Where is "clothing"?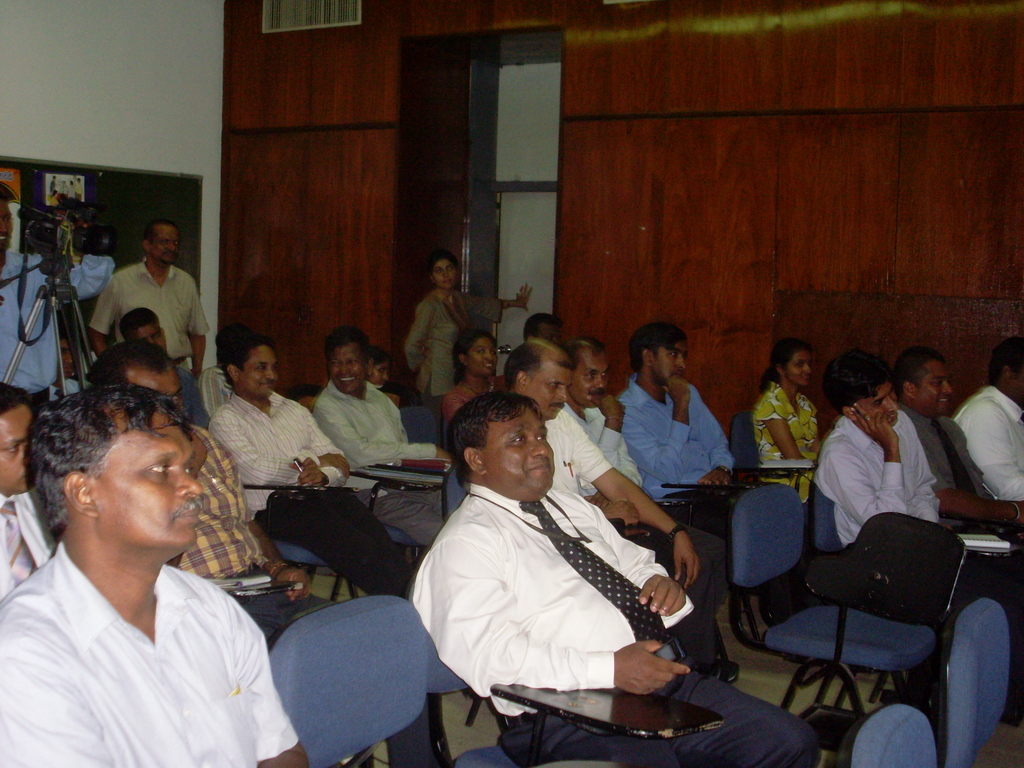
crop(411, 480, 822, 767).
